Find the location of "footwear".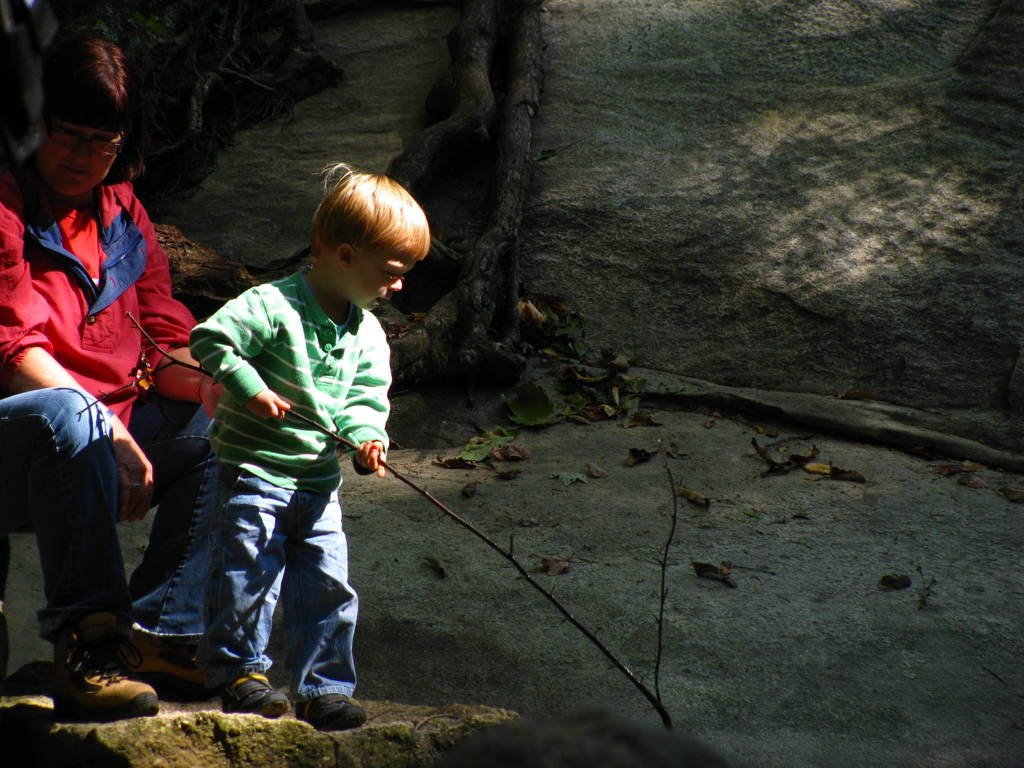
Location: crop(223, 671, 291, 719).
